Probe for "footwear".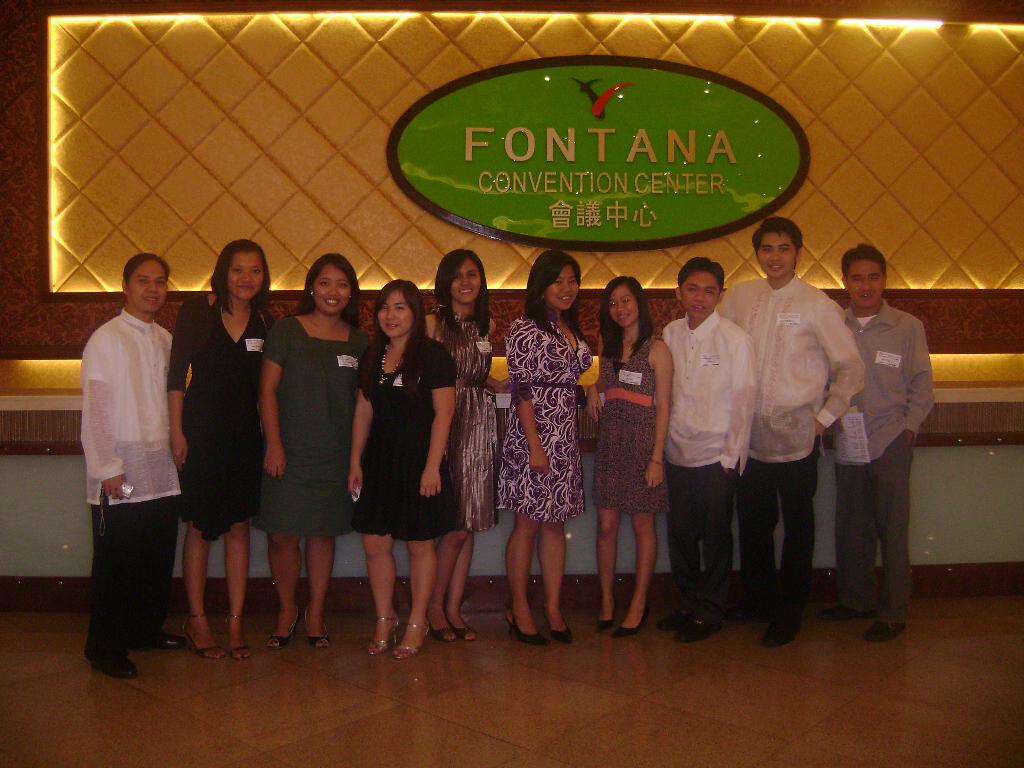
Probe result: 221,613,253,662.
